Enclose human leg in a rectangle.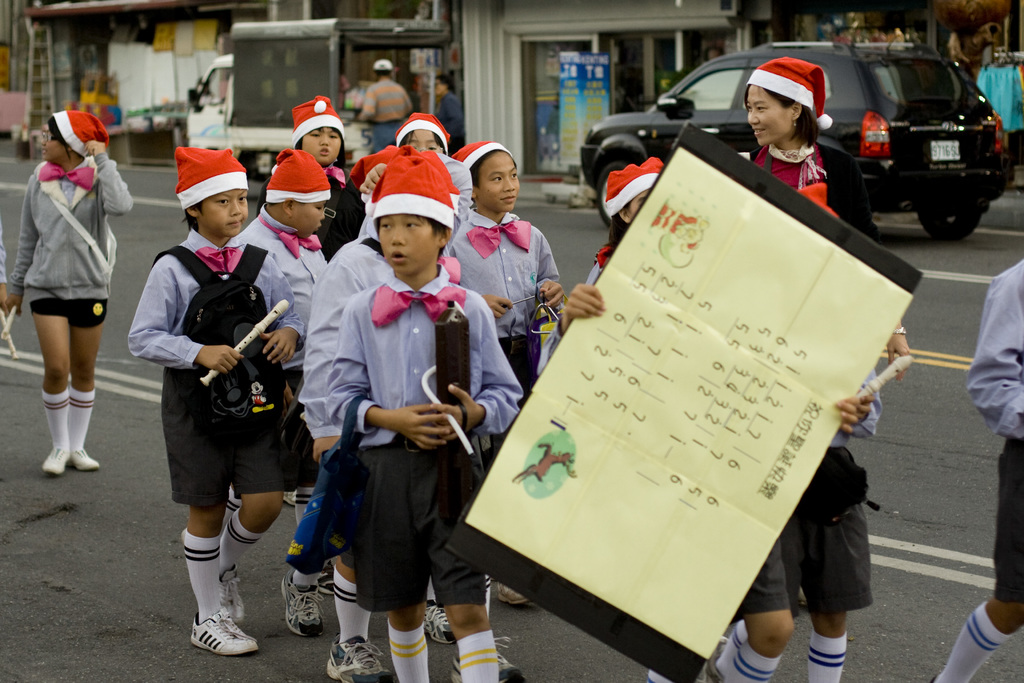
[left=448, top=605, right=497, bottom=682].
